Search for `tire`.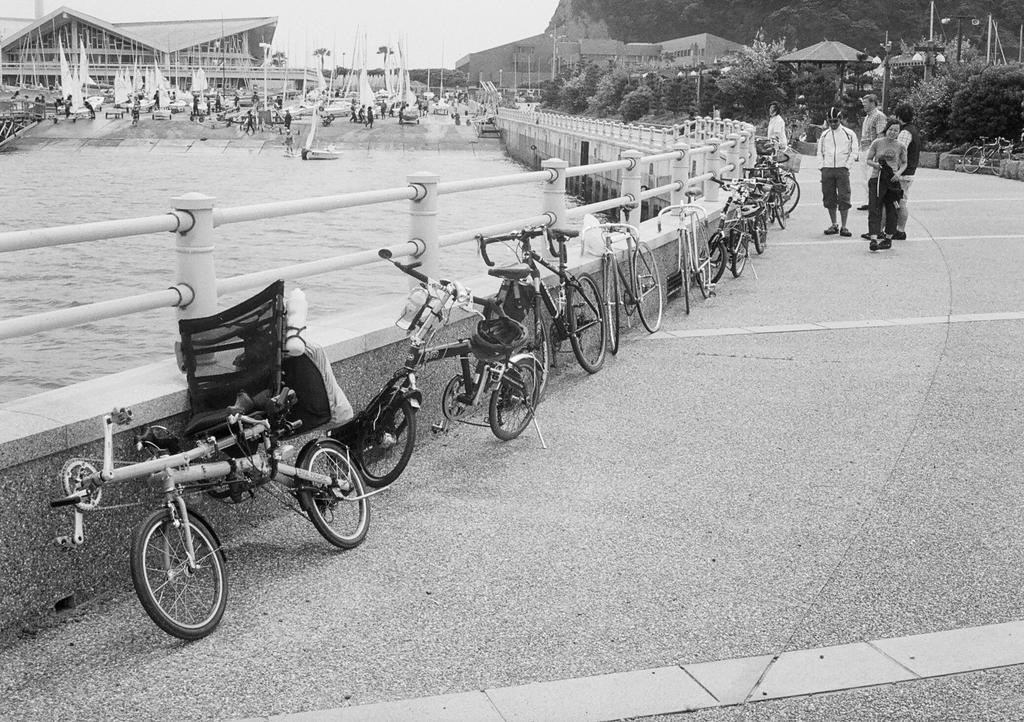
Found at 963,145,982,174.
